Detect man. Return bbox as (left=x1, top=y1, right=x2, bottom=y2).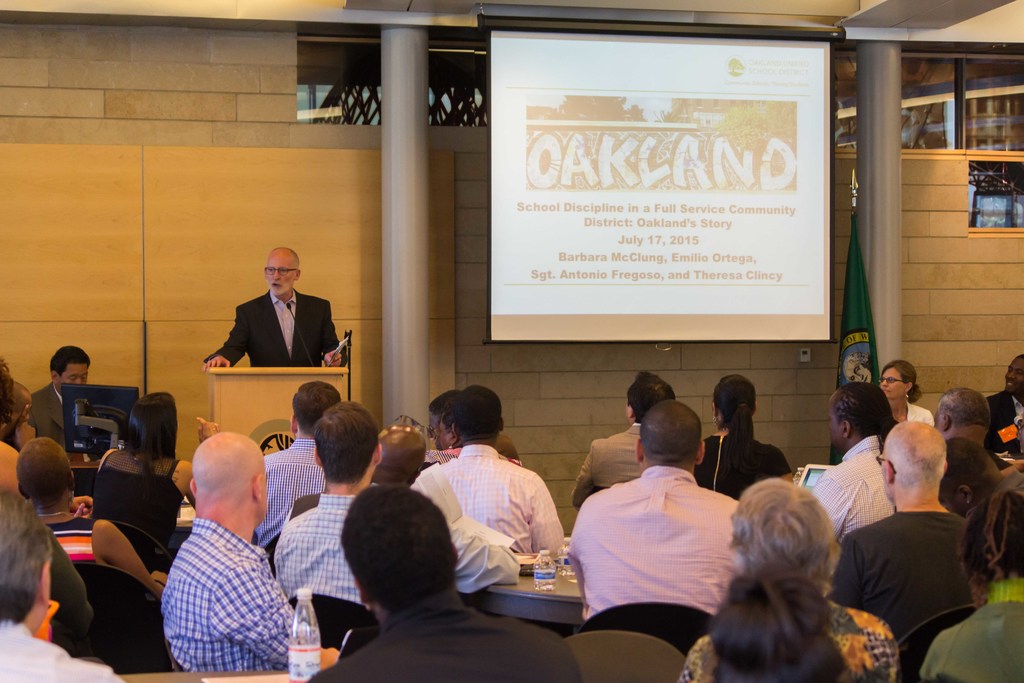
(left=135, top=416, right=304, bottom=680).
